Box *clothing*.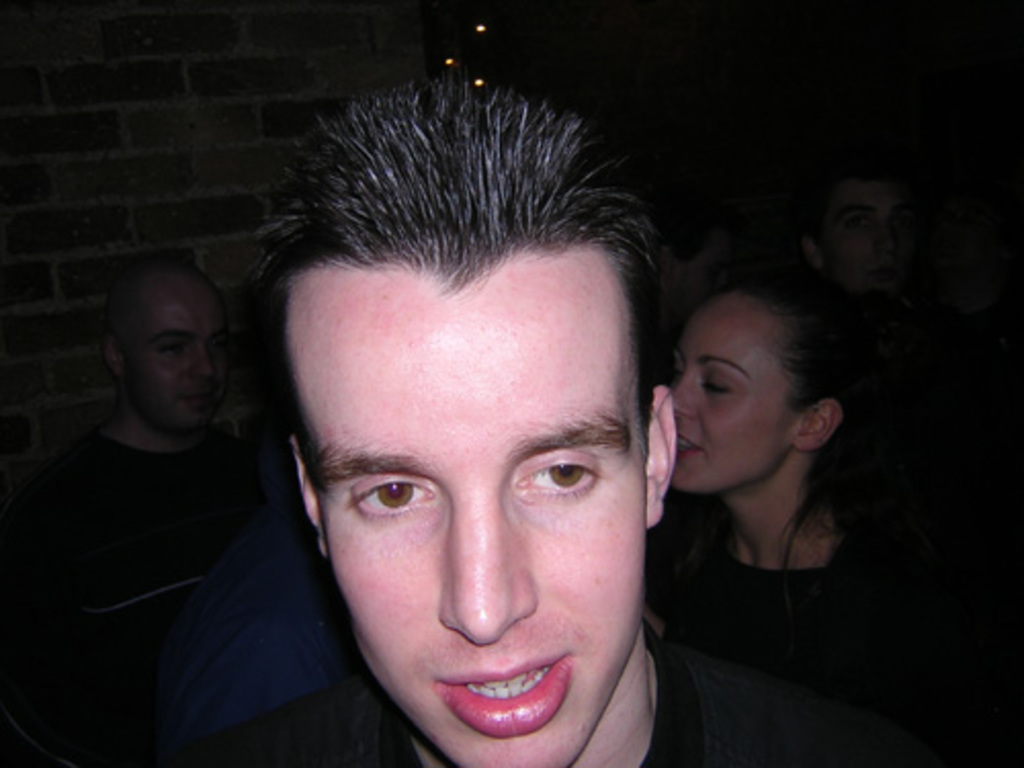
168 664 922 766.
